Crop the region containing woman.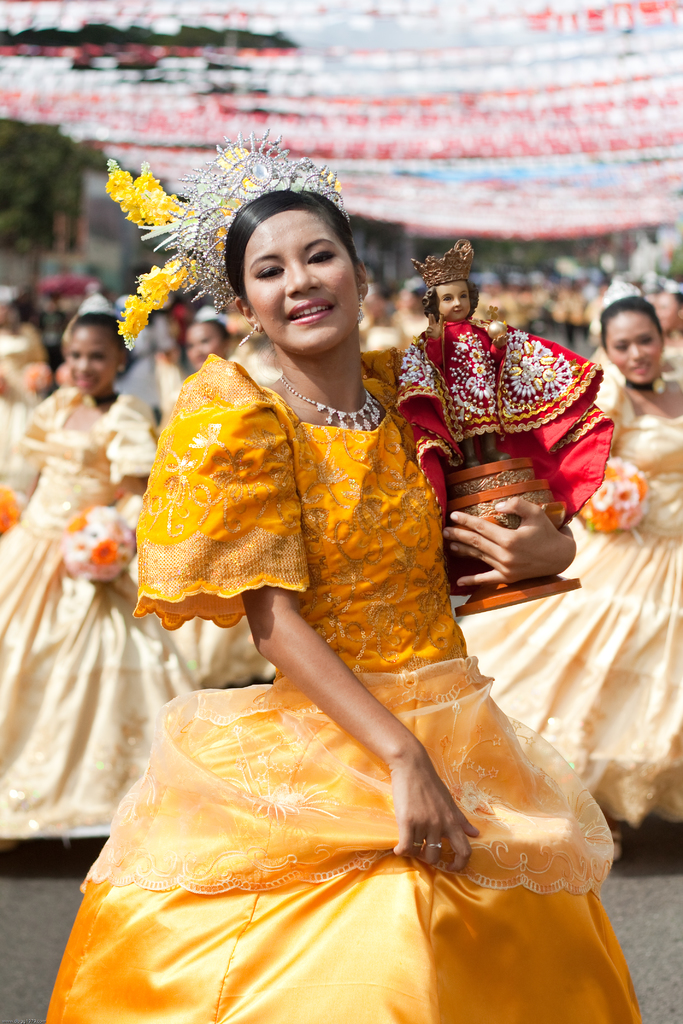
Crop region: Rect(0, 287, 54, 518).
